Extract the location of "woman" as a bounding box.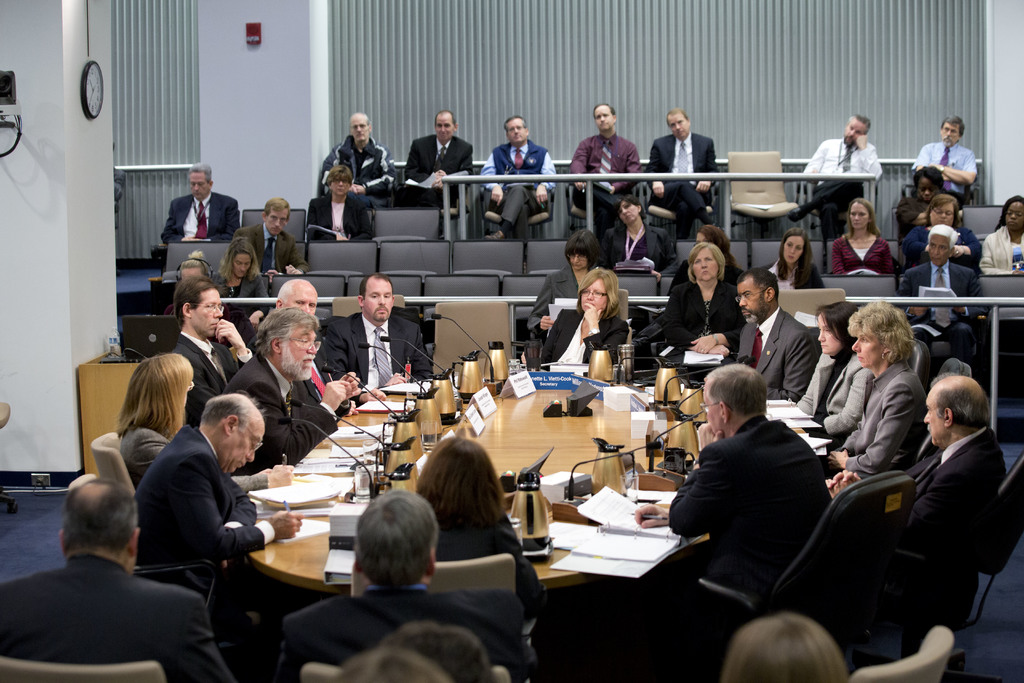
(825, 195, 892, 279).
